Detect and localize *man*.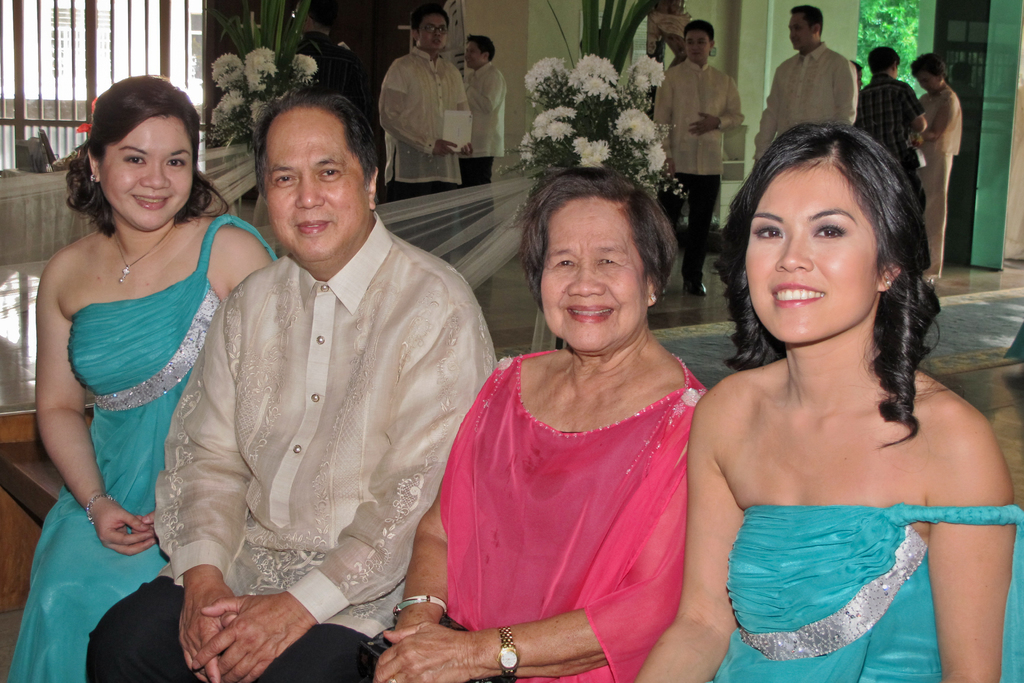
Localized at bbox(849, 58, 863, 85).
